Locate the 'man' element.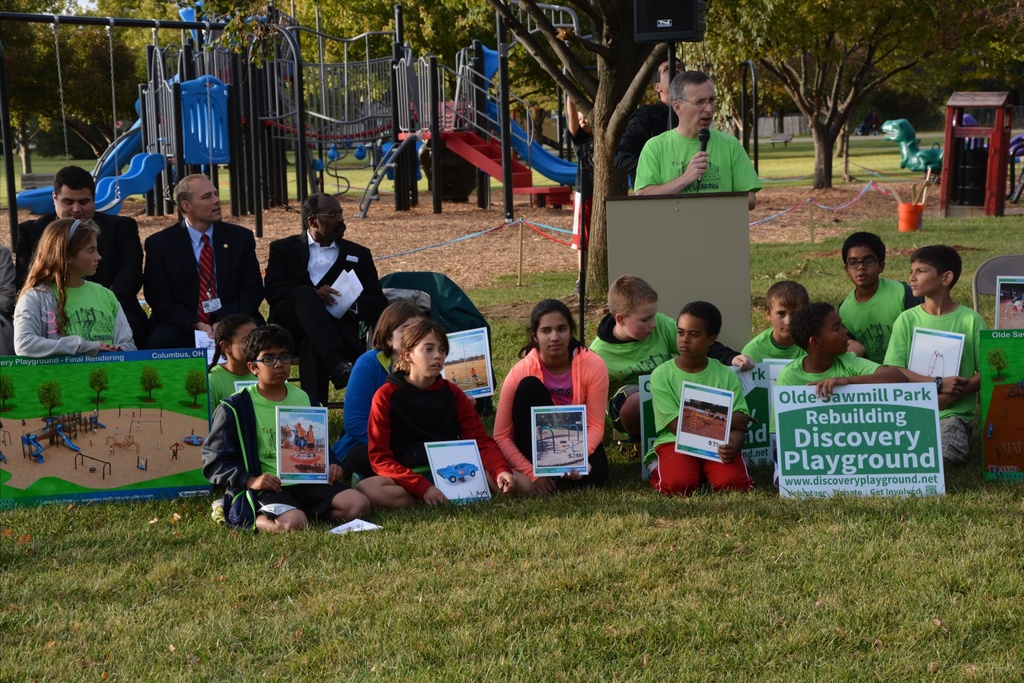
Element bbox: BBox(632, 68, 761, 202).
